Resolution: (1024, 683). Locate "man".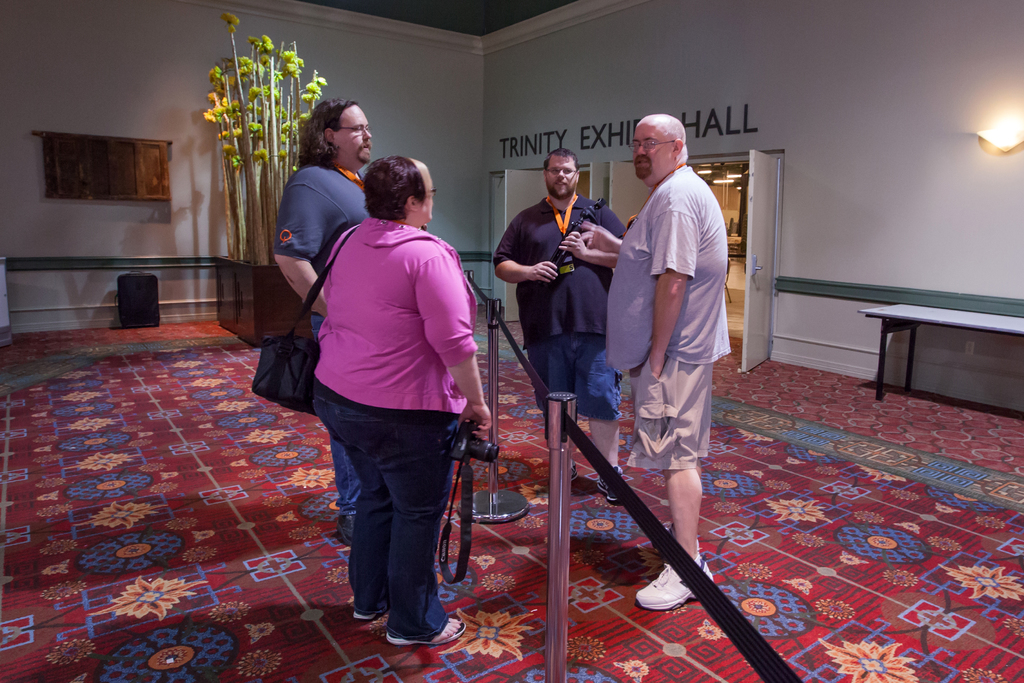
271:97:376:545.
